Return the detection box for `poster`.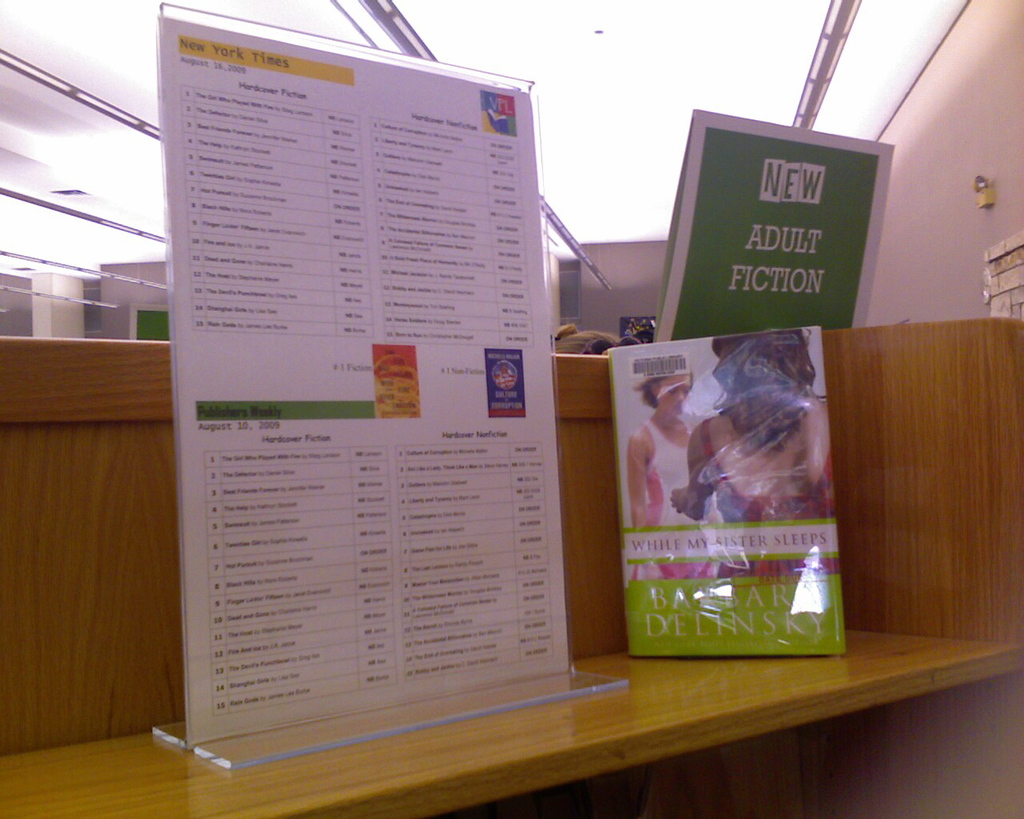
bbox(650, 110, 894, 345).
